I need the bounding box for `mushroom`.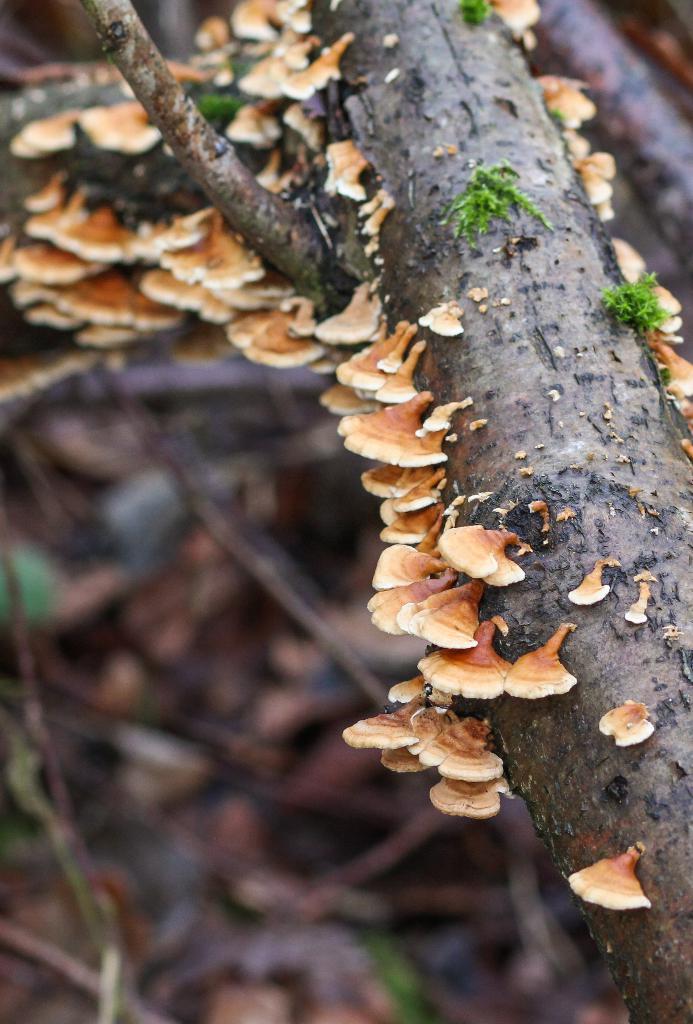
Here it is: [488,0,542,42].
